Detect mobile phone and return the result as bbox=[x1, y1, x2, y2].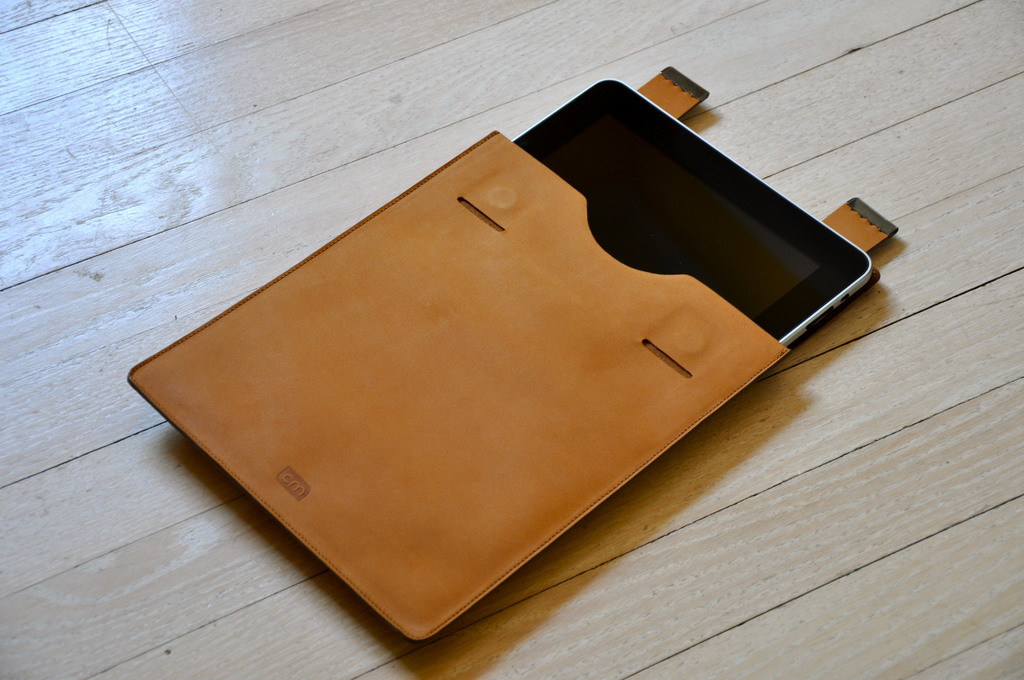
bbox=[95, 68, 876, 614].
